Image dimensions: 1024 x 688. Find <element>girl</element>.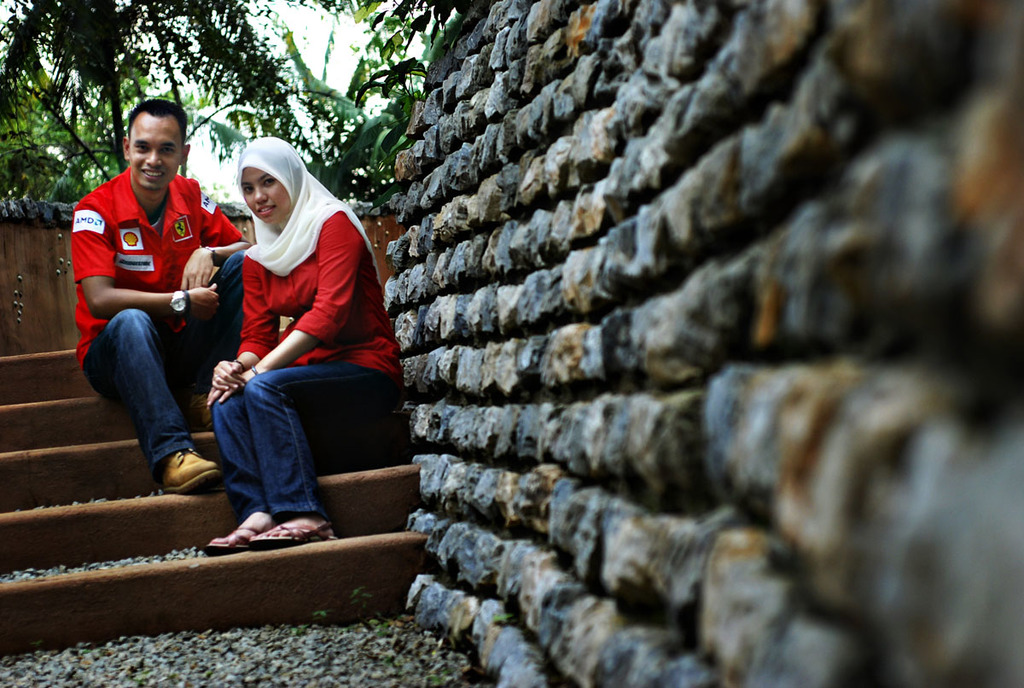
[208,137,399,558].
